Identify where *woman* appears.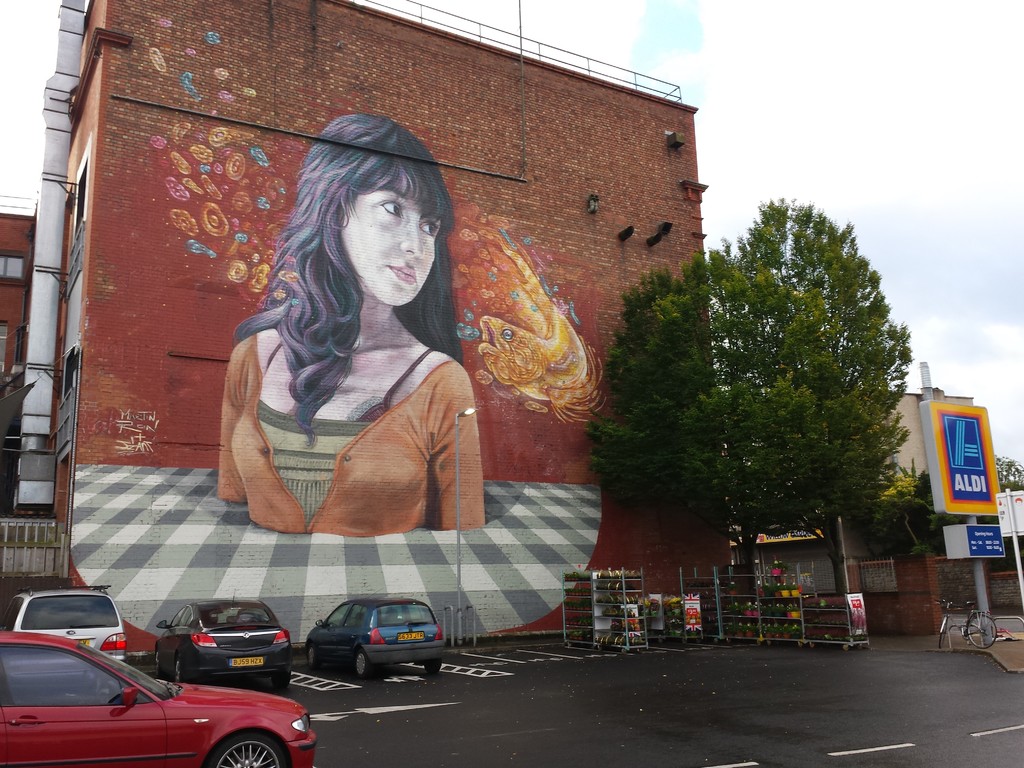
Appears at 198,118,515,555.
